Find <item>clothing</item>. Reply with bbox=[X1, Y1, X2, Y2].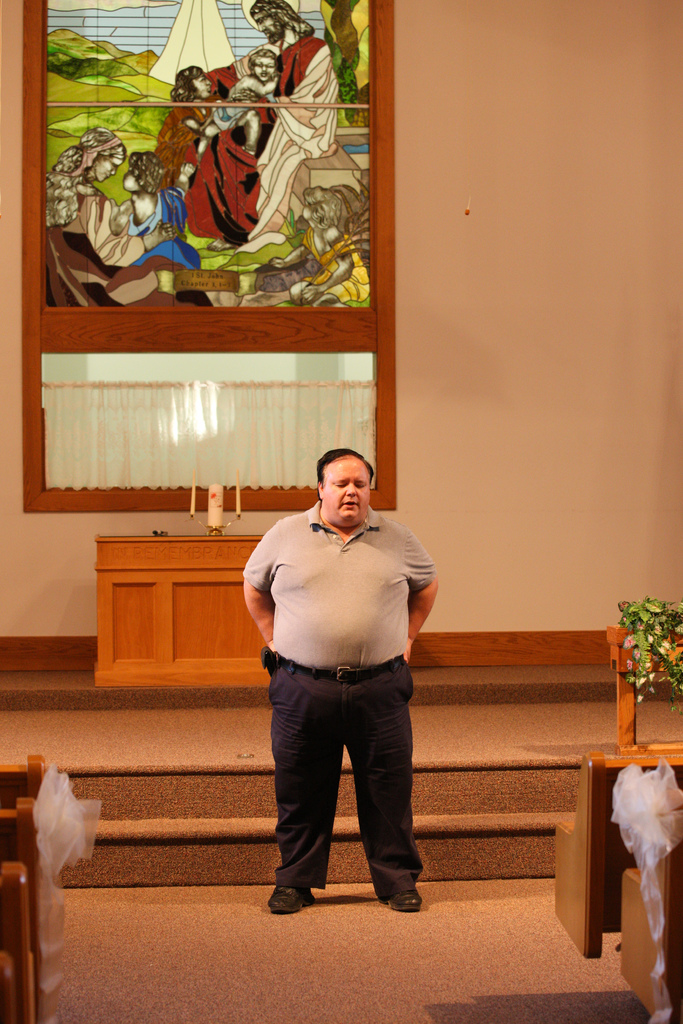
bbox=[217, 83, 255, 127].
